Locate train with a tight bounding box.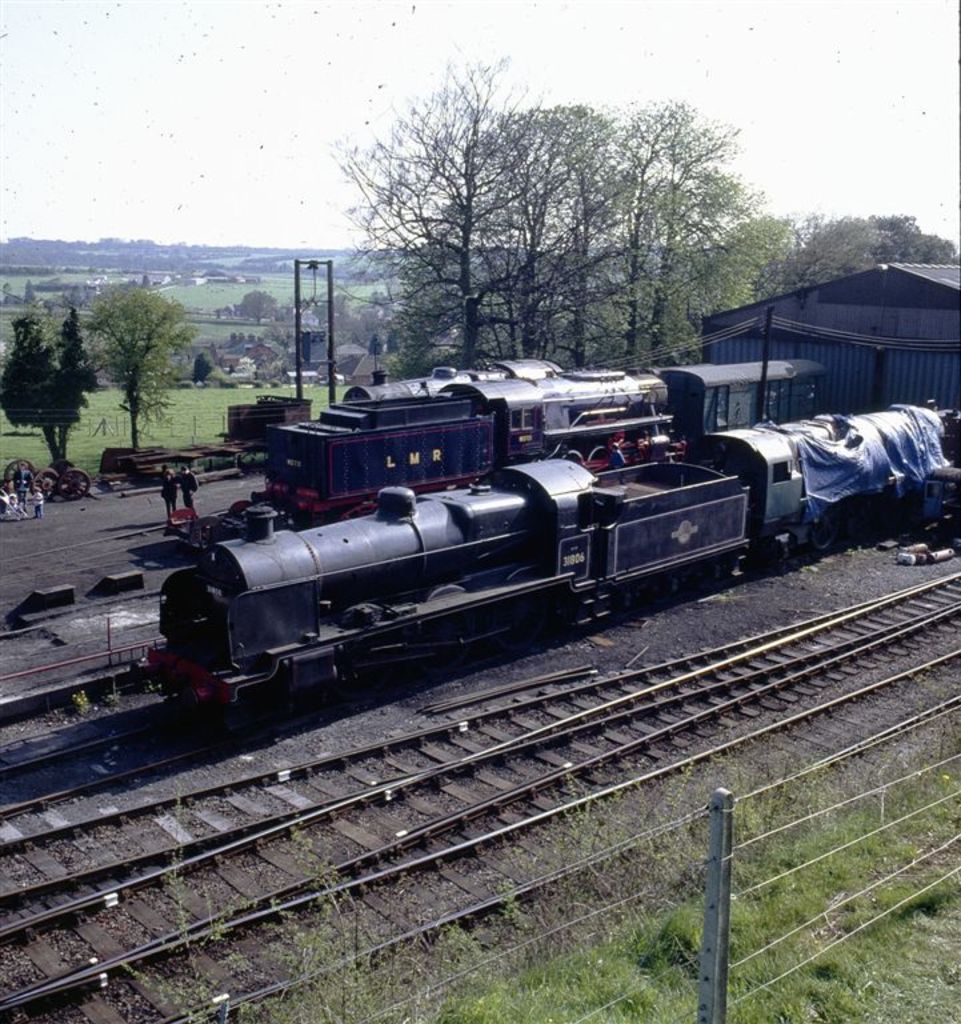
l=233, t=339, r=818, b=536.
